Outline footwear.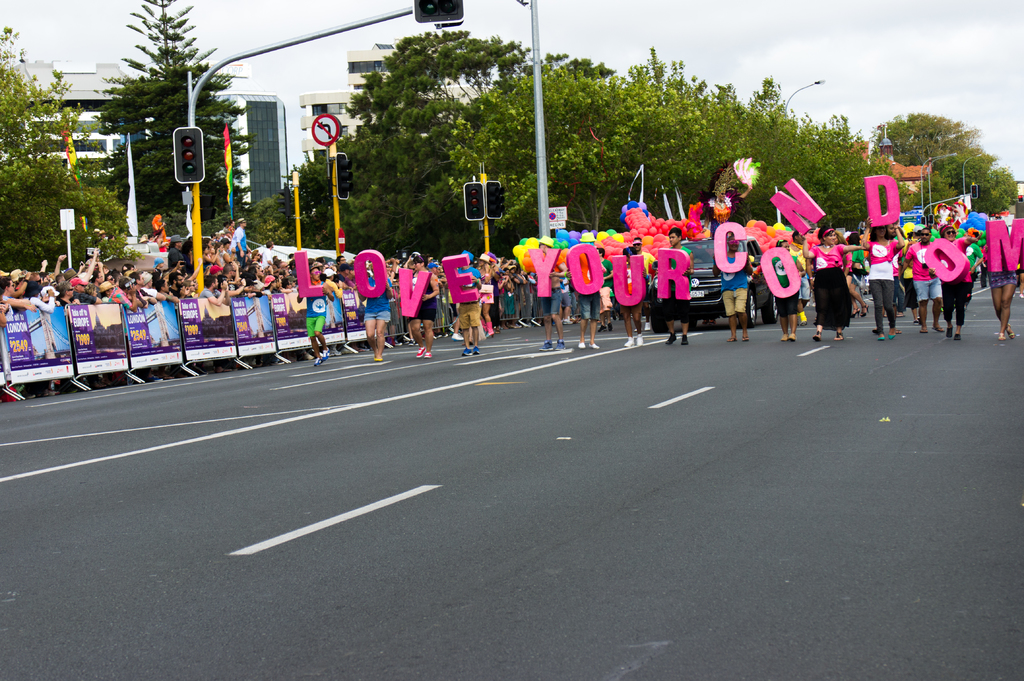
Outline: rect(677, 339, 690, 348).
